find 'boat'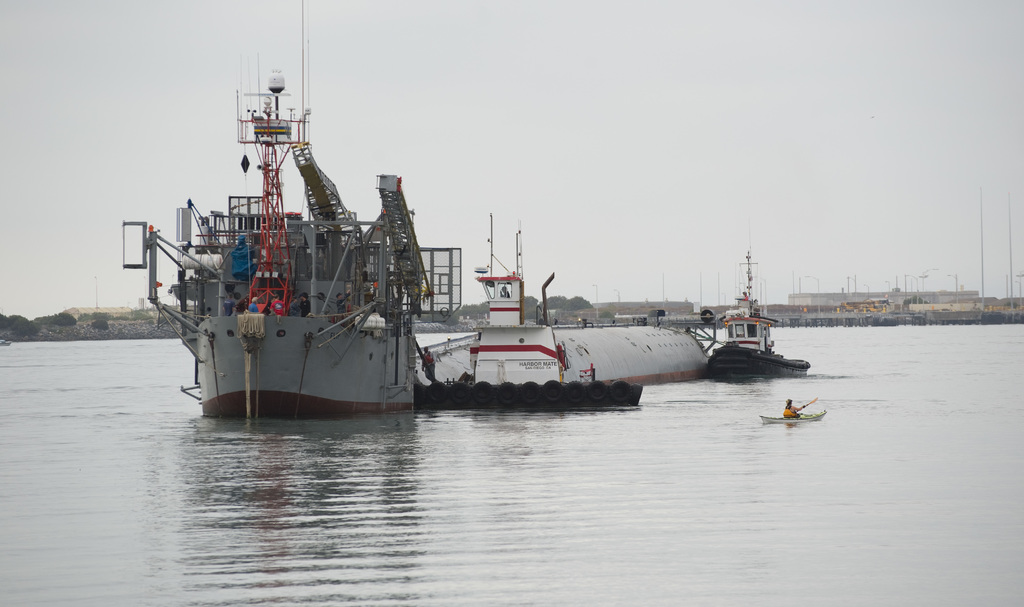
locate(141, 58, 481, 448)
